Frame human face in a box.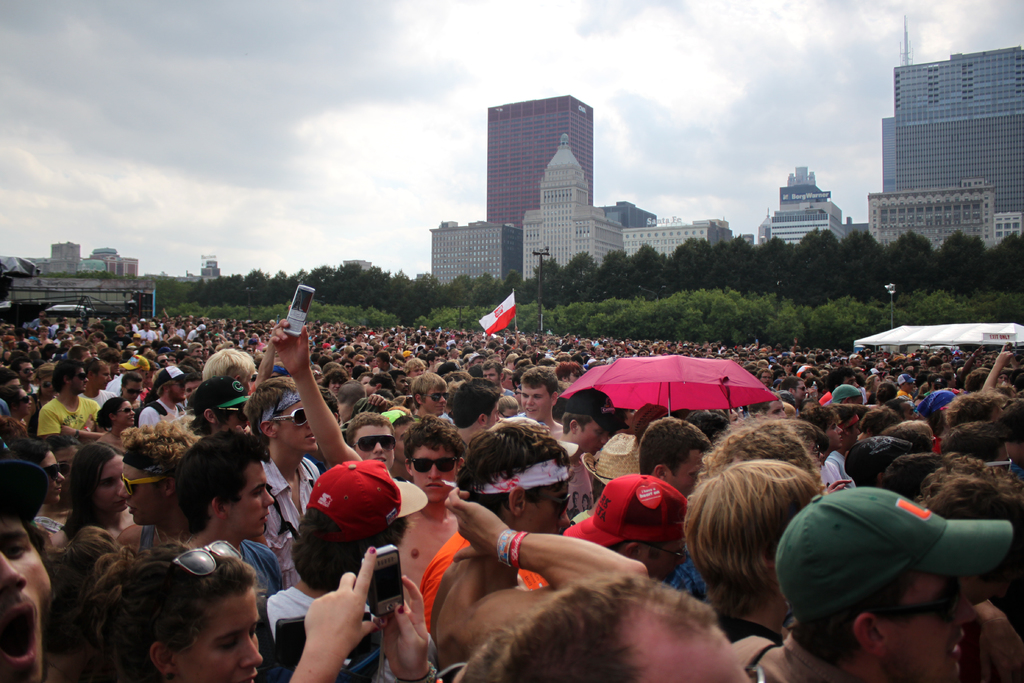
<region>120, 462, 173, 525</region>.
